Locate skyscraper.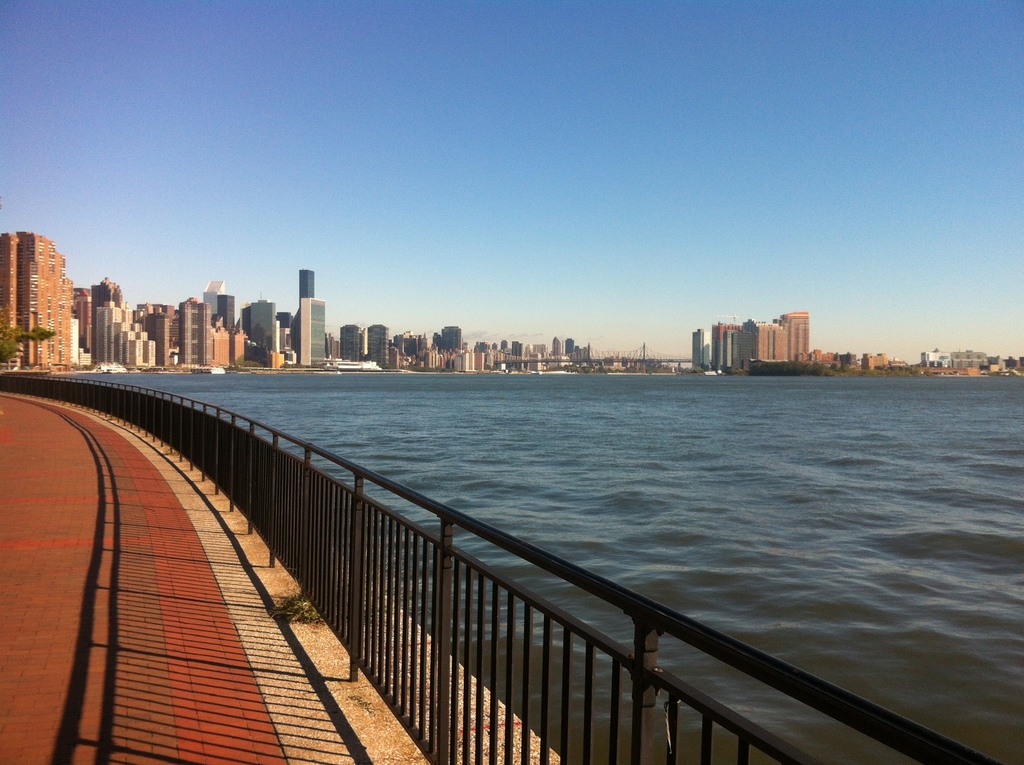
Bounding box: 296/293/330/364.
